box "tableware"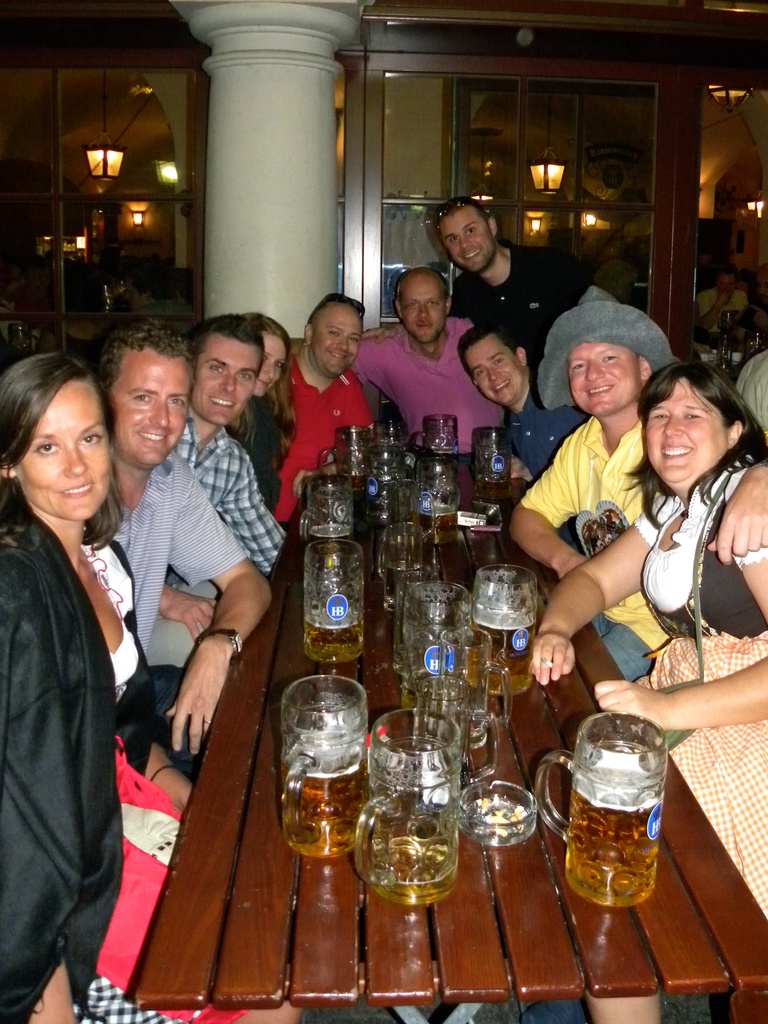
Rect(304, 547, 366, 648)
